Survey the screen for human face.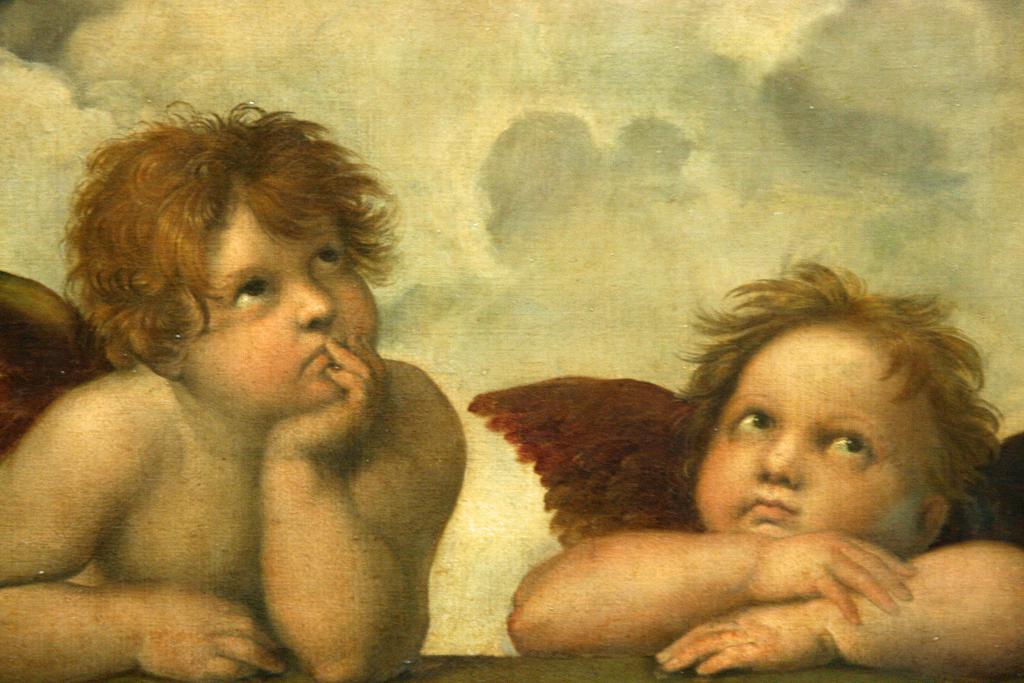
Survey found: locate(187, 200, 378, 407).
